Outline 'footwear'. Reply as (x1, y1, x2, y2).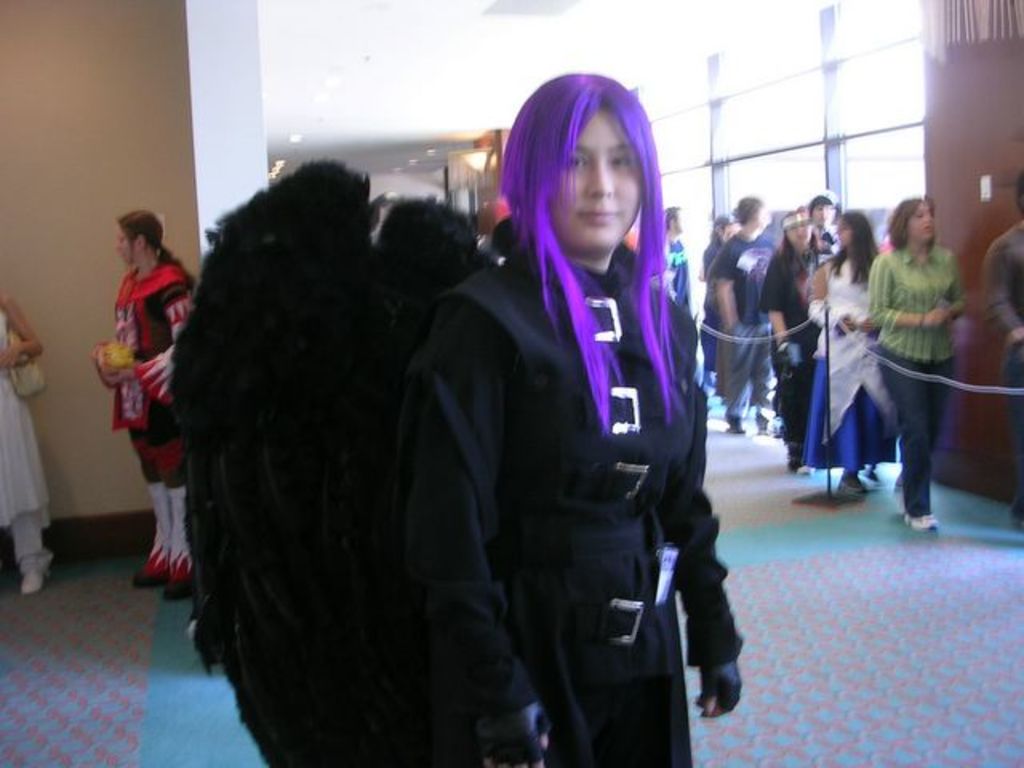
(832, 472, 869, 498).
